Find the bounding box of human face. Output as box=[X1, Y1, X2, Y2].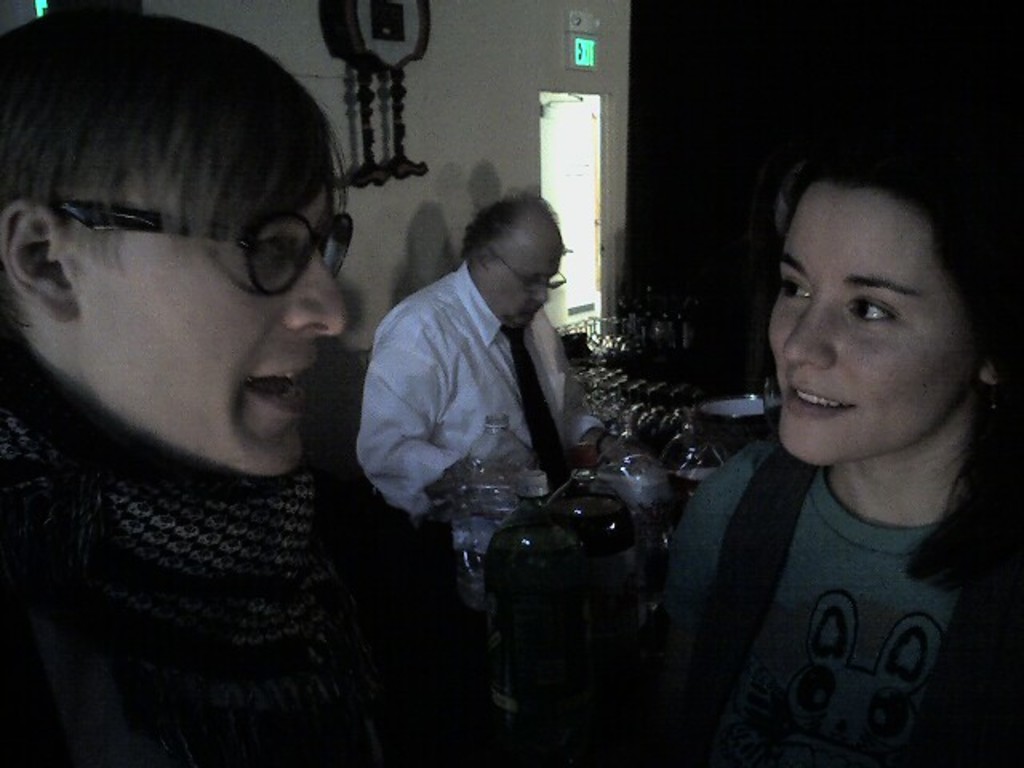
box=[765, 190, 981, 474].
